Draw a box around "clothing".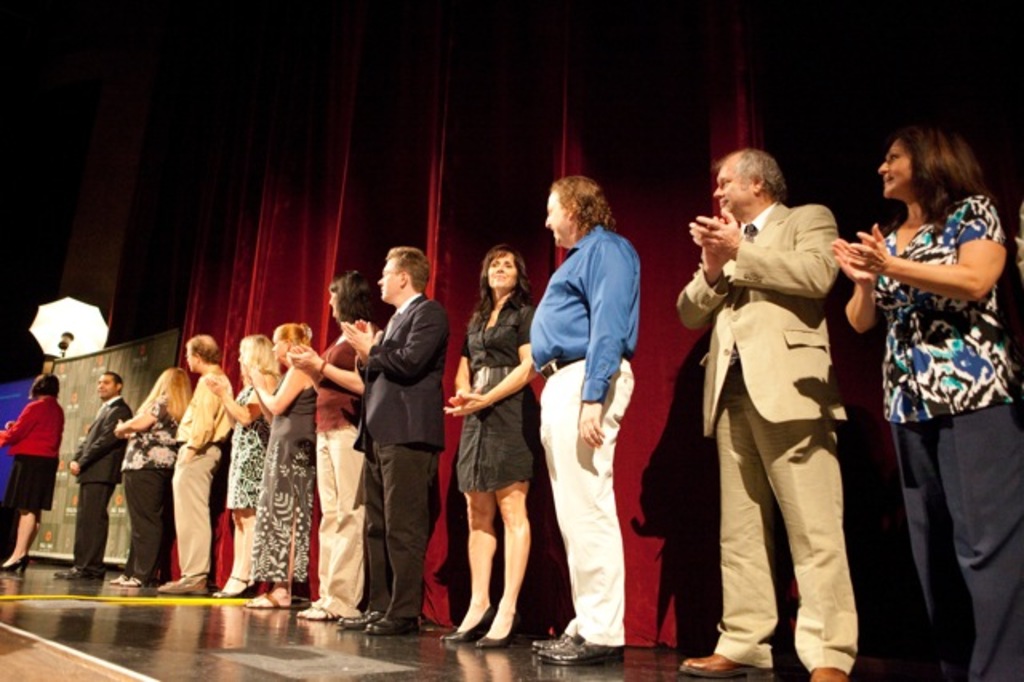
670, 203, 861, 677.
